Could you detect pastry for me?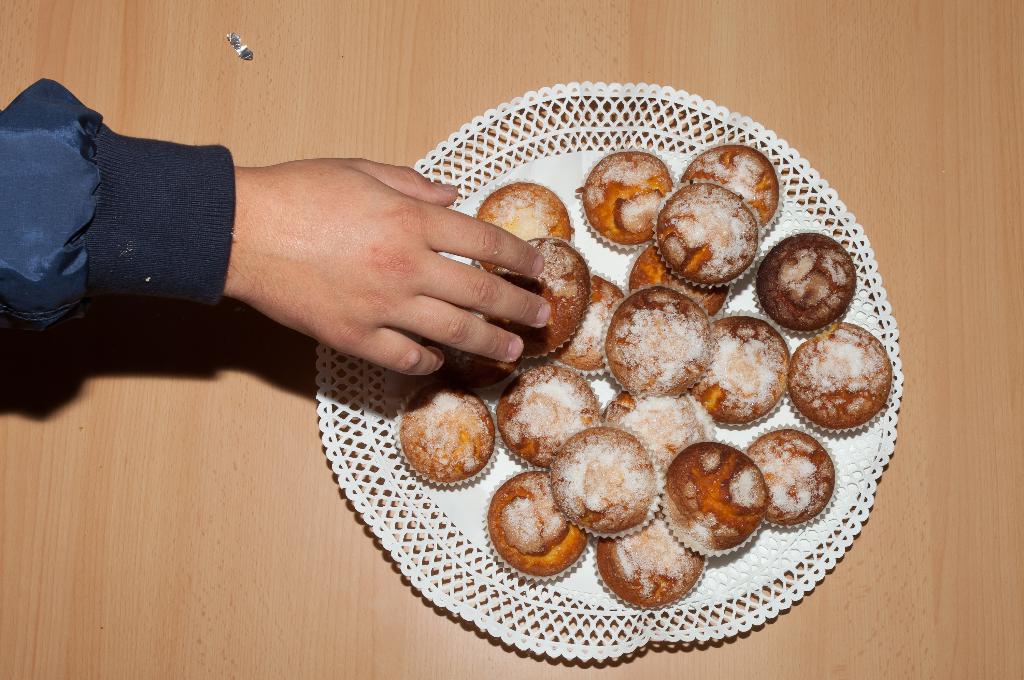
Detection result: 499 360 602 473.
